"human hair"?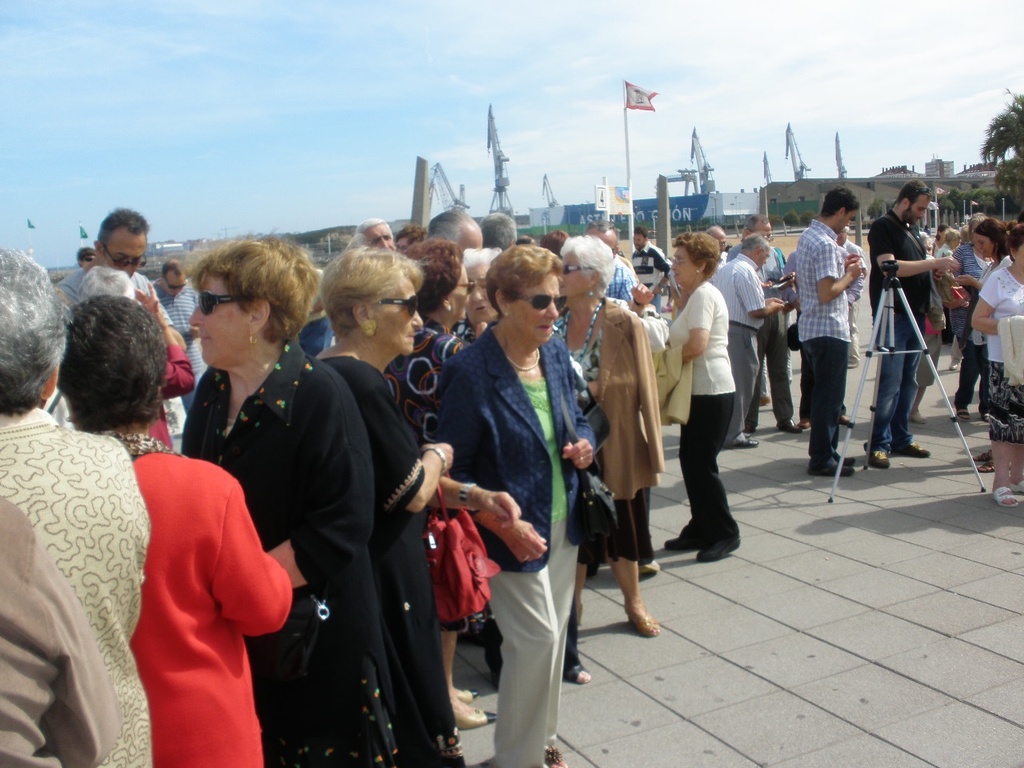
[1004, 222, 1023, 262]
